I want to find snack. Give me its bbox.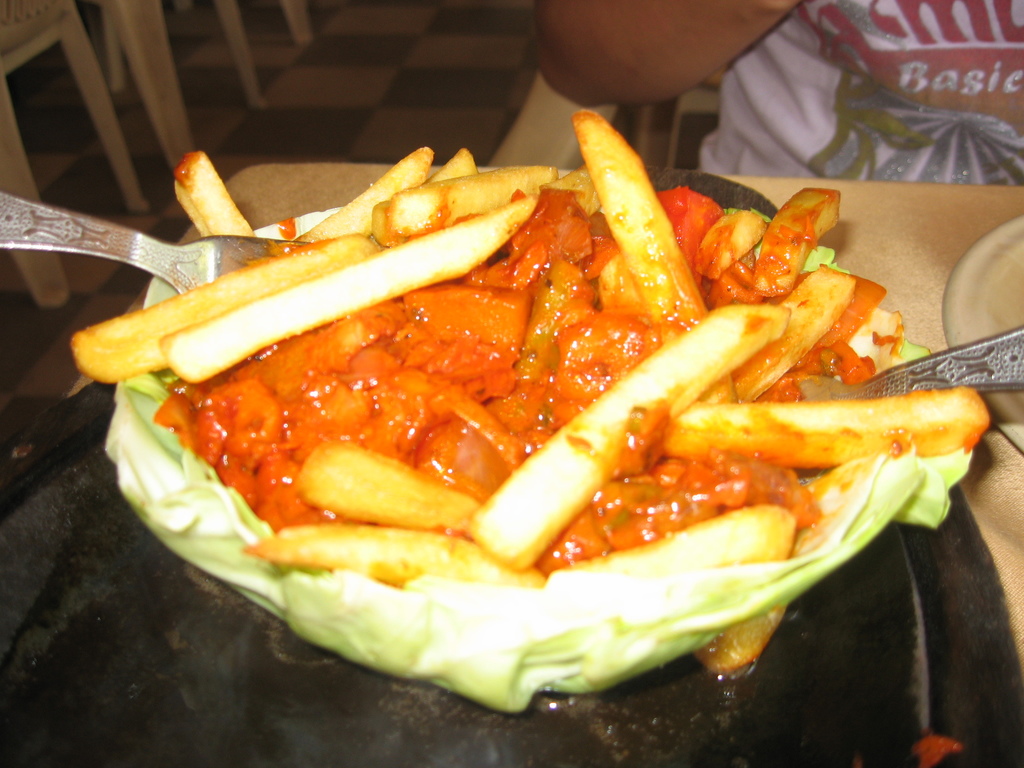
crop(70, 100, 993, 716).
